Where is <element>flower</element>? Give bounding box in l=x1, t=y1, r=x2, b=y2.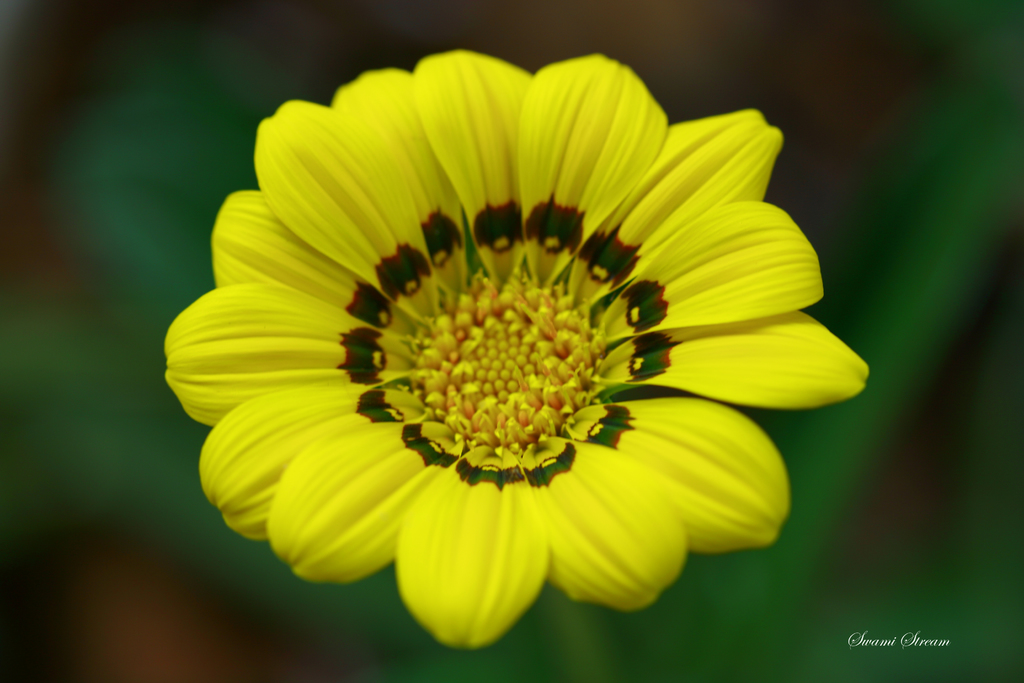
l=136, t=56, r=870, b=651.
